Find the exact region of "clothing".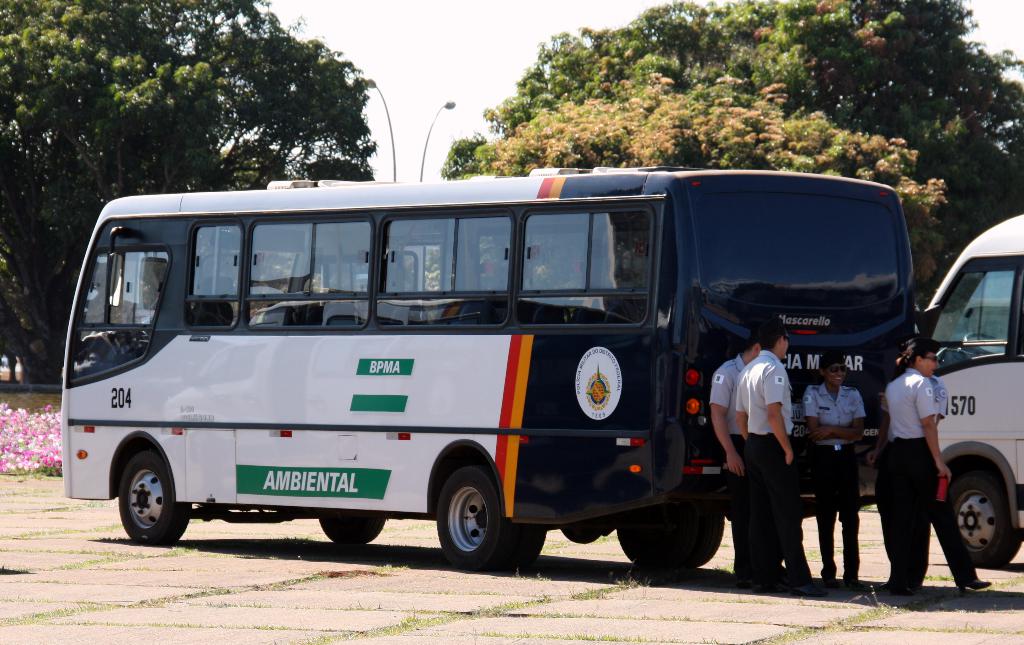
Exact region: Rect(709, 372, 744, 473).
